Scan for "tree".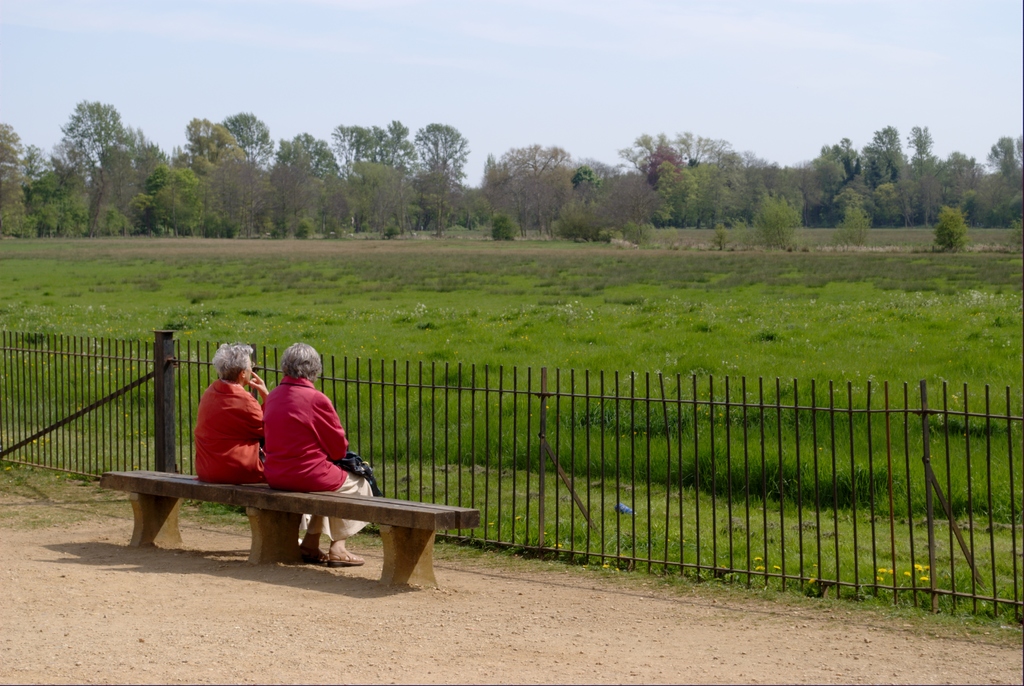
Scan result: (x1=215, y1=113, x2=285, y2=251).
